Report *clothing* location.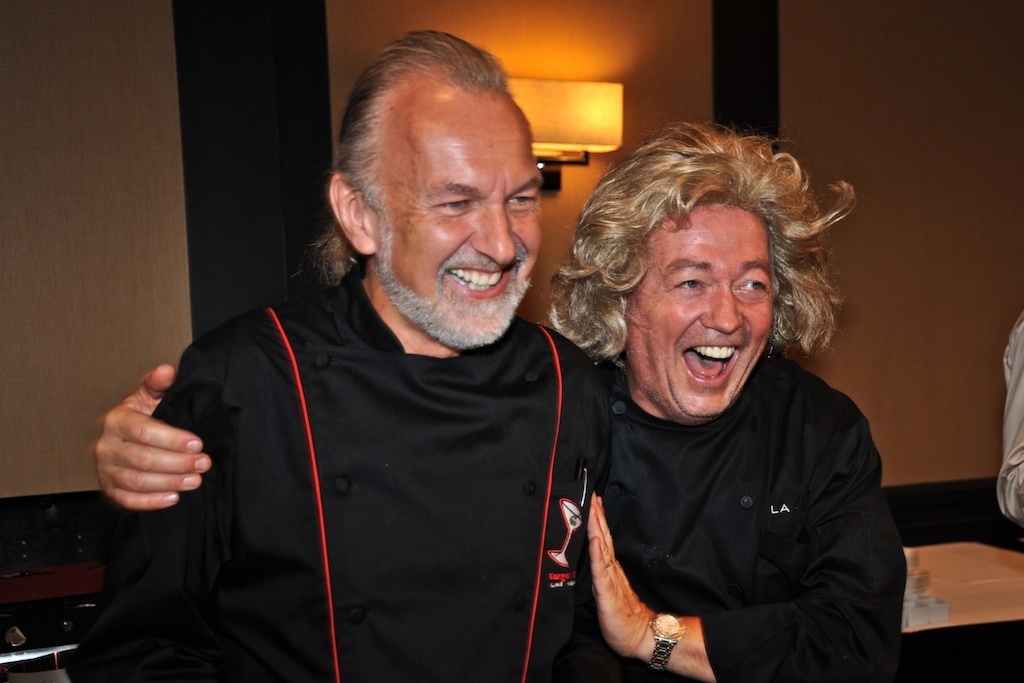
Report: [x1=597, y1=347, x2=903, y2=682].
